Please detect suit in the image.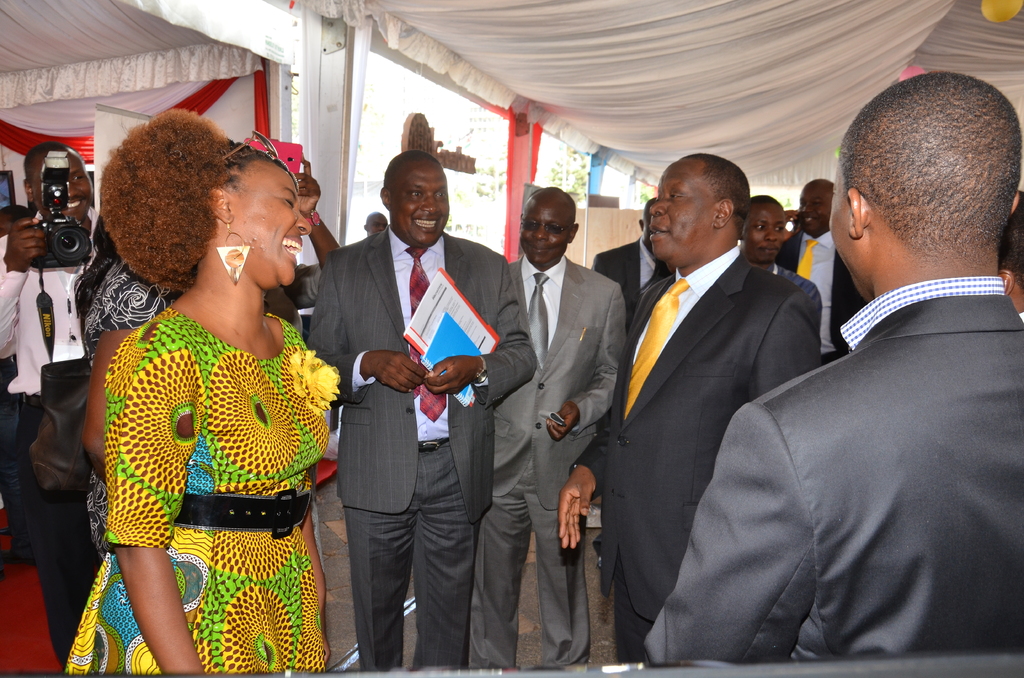
571 252 829 665.
